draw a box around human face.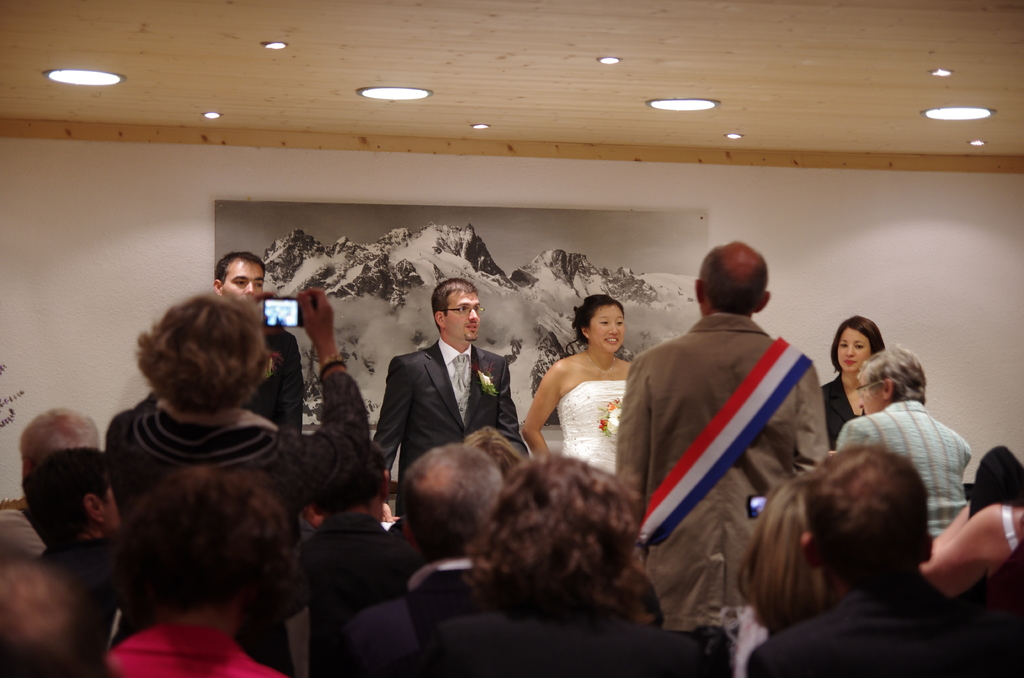
587,303,626,353.
